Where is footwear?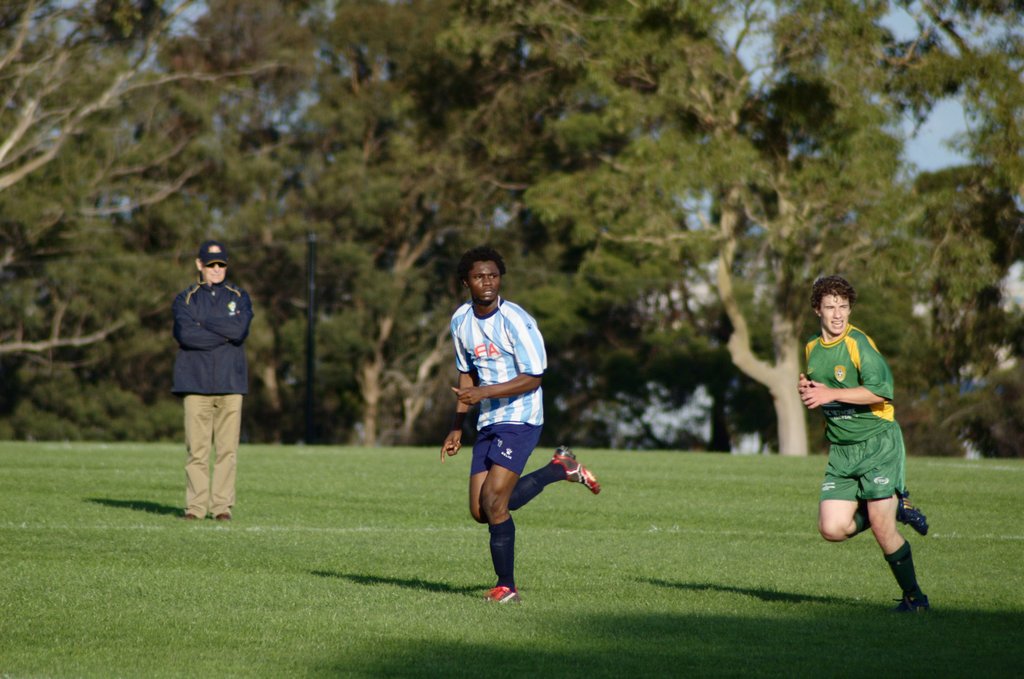
[894, 591, 933, 619].
